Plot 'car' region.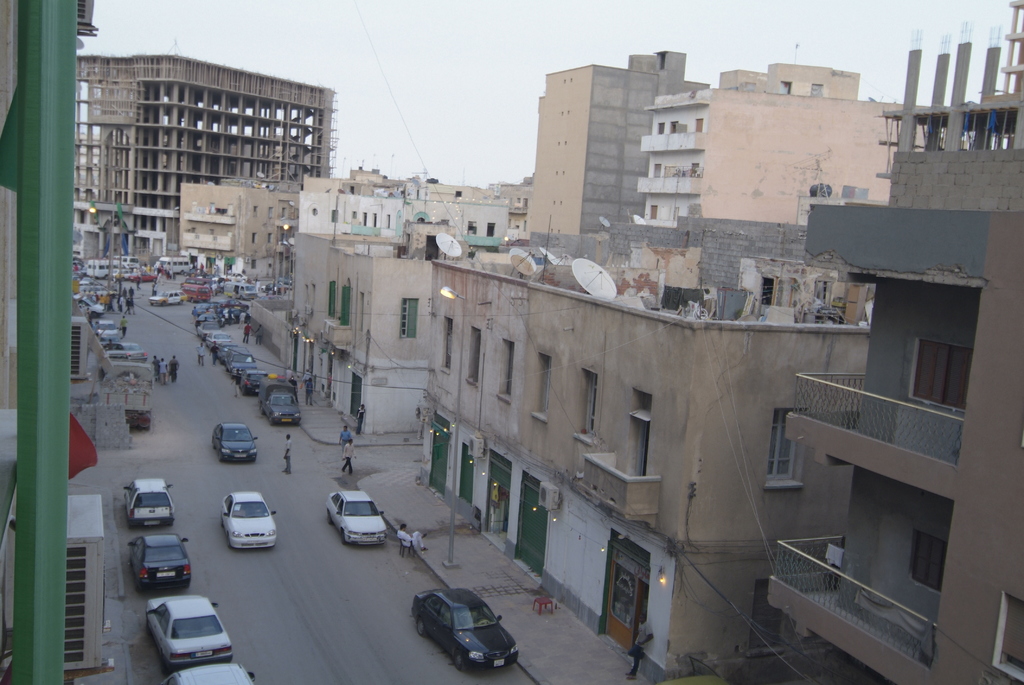
Plotted at locate(212, 420, 261, 462).
